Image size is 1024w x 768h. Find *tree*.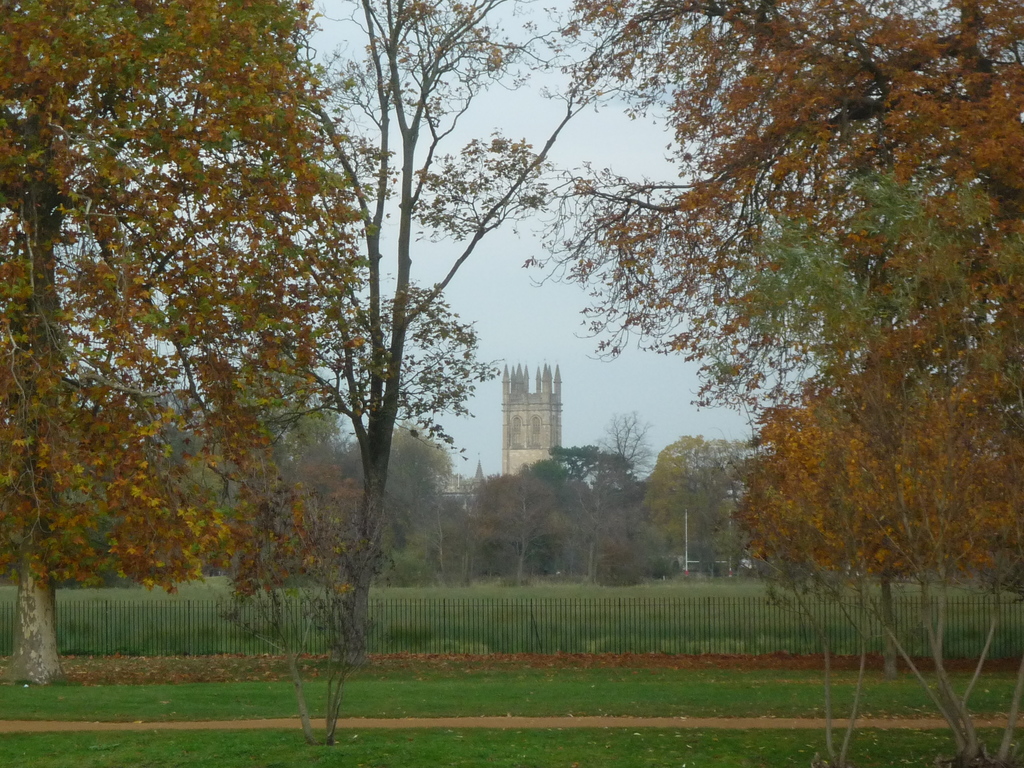
select_region(535, 0, 1023, 424).
